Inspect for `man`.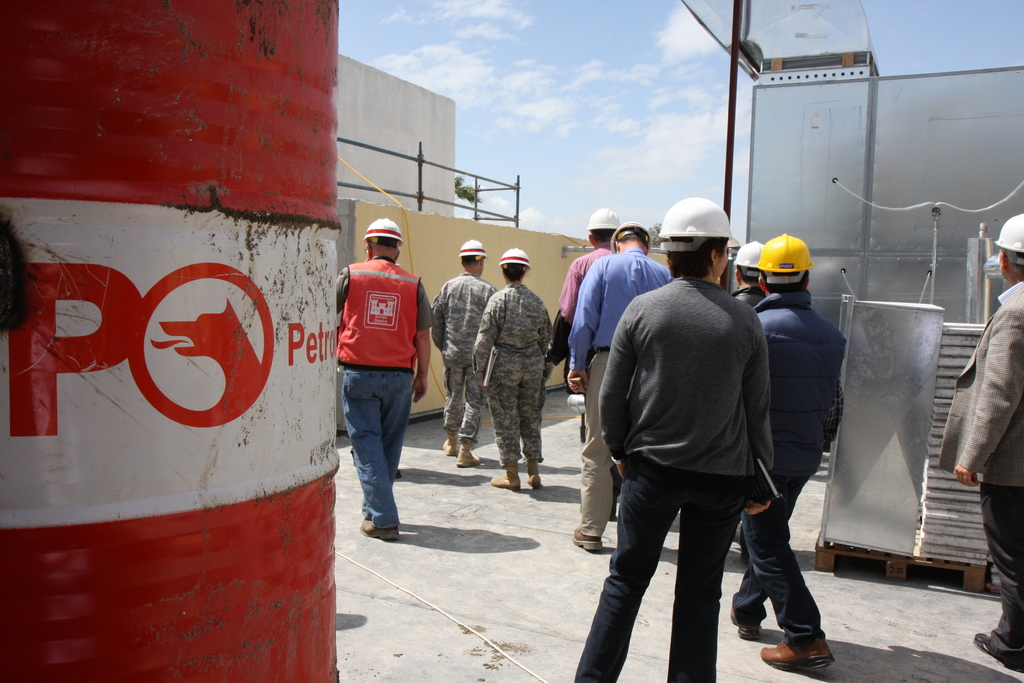
Inspection: bbox=[737, 229, 838, 675].
